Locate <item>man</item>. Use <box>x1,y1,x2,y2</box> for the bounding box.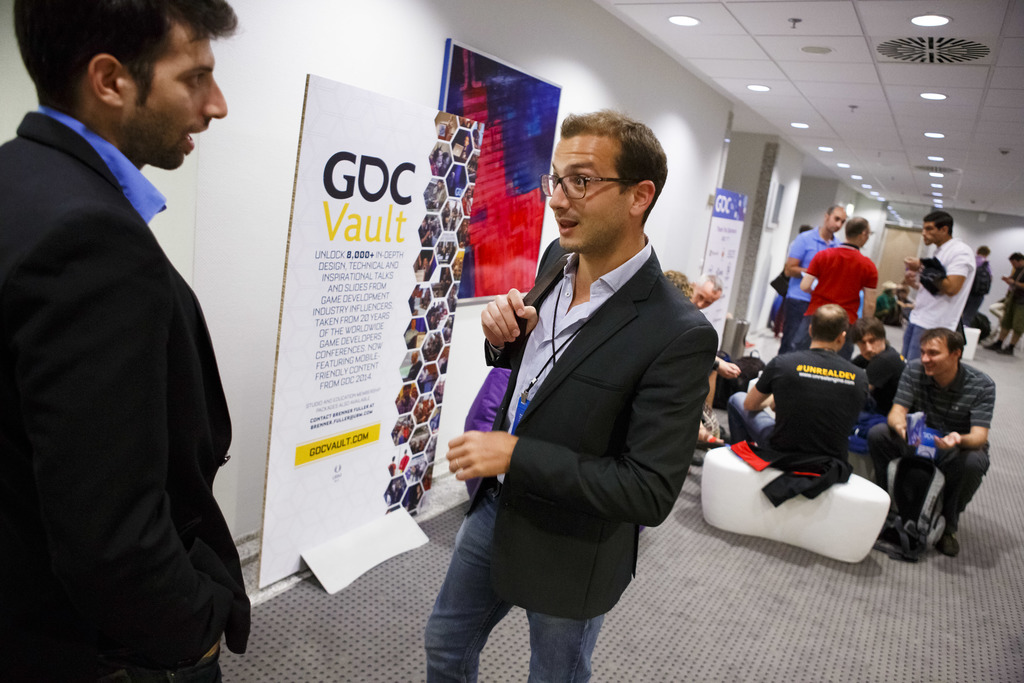
<box>693,269,742,456</box>.
